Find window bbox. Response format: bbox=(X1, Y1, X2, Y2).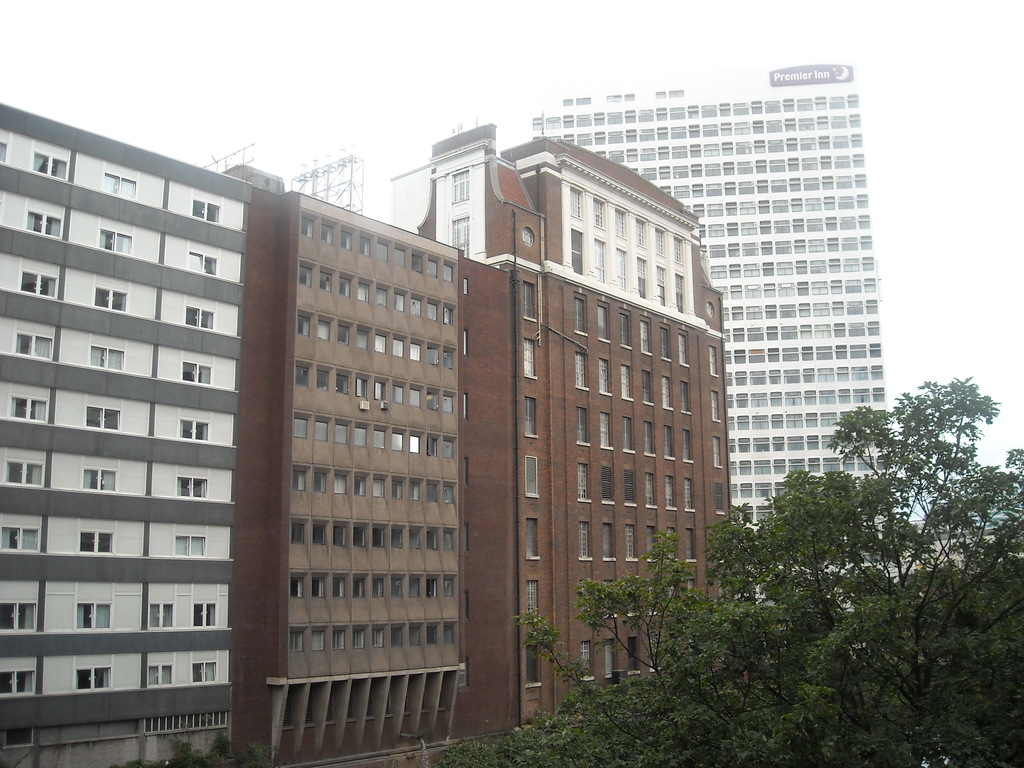
bbox=(182, 417, 212, 442).
